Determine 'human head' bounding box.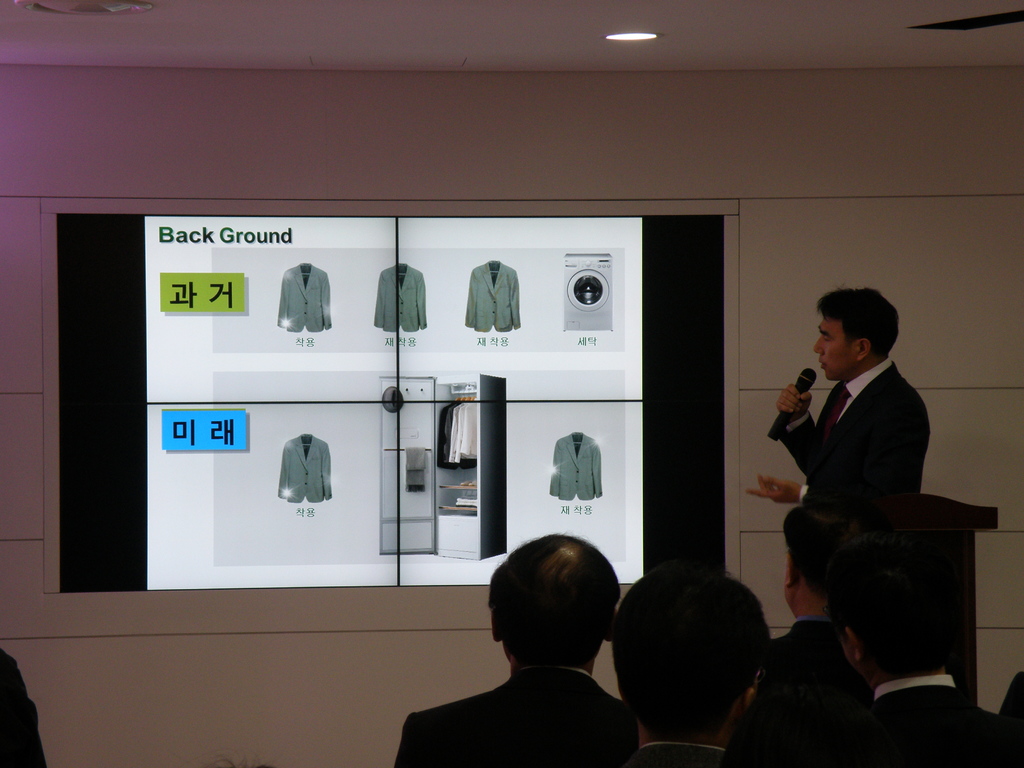
Determined: (836, 552, 966, 684).
